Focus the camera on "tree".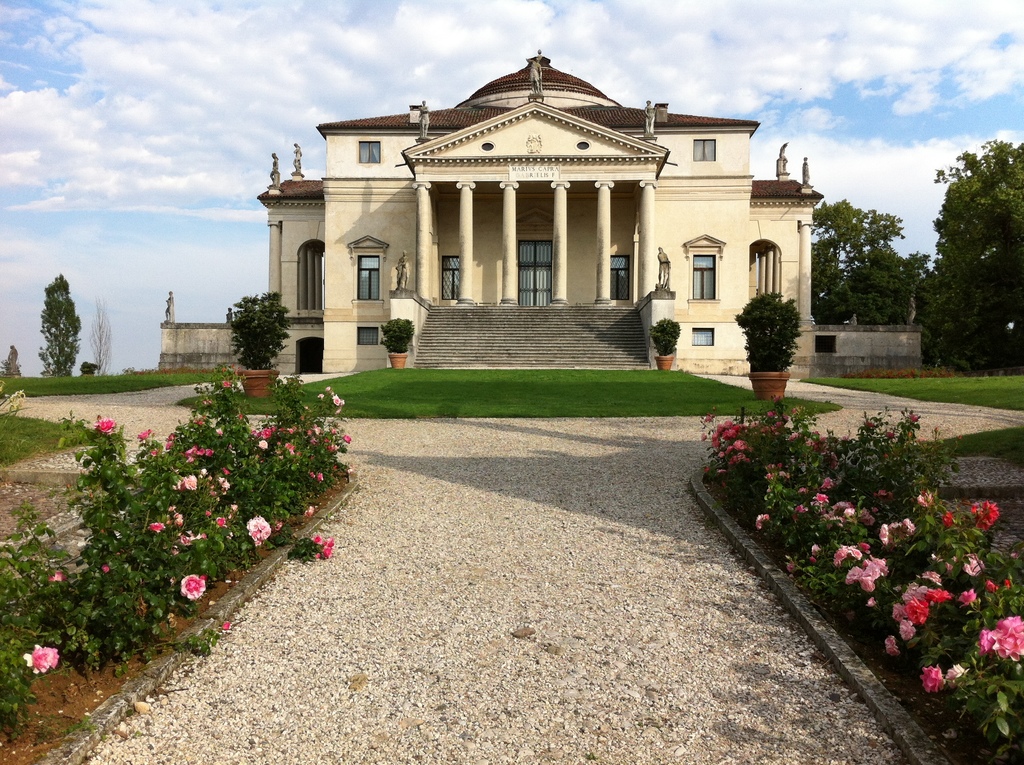
Focus region: {"left": 926, "top": 130, "right": 1023, "bottom": 373}.
